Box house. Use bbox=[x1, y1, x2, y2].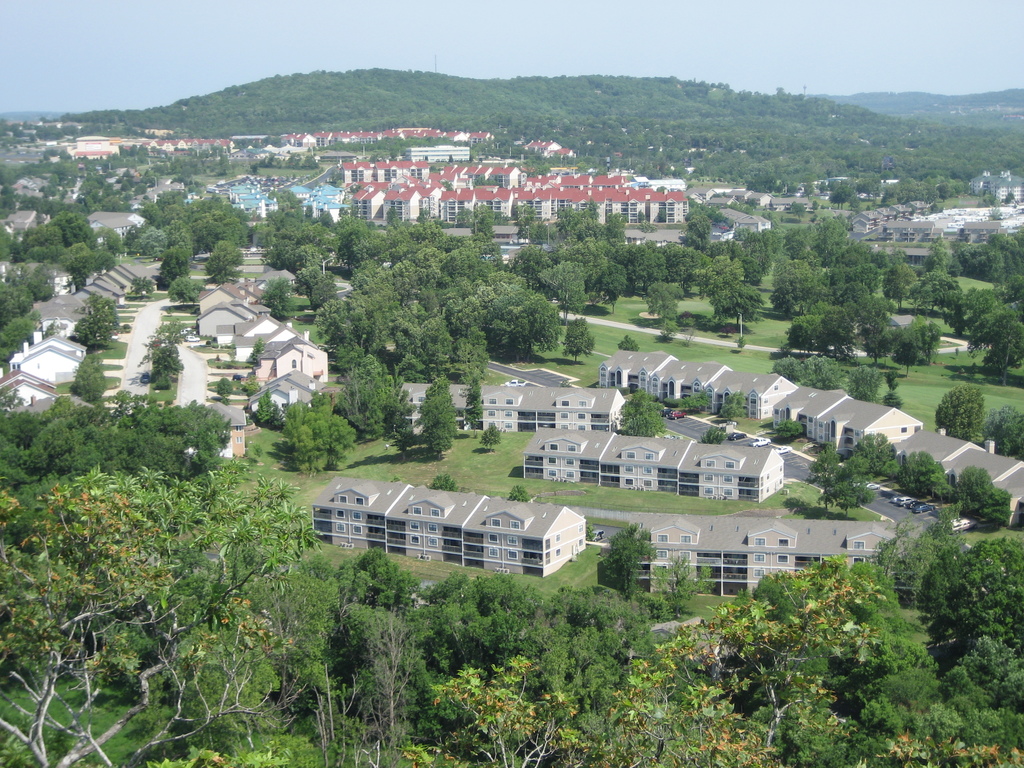
bbox=[620, 514, 898, 609].
